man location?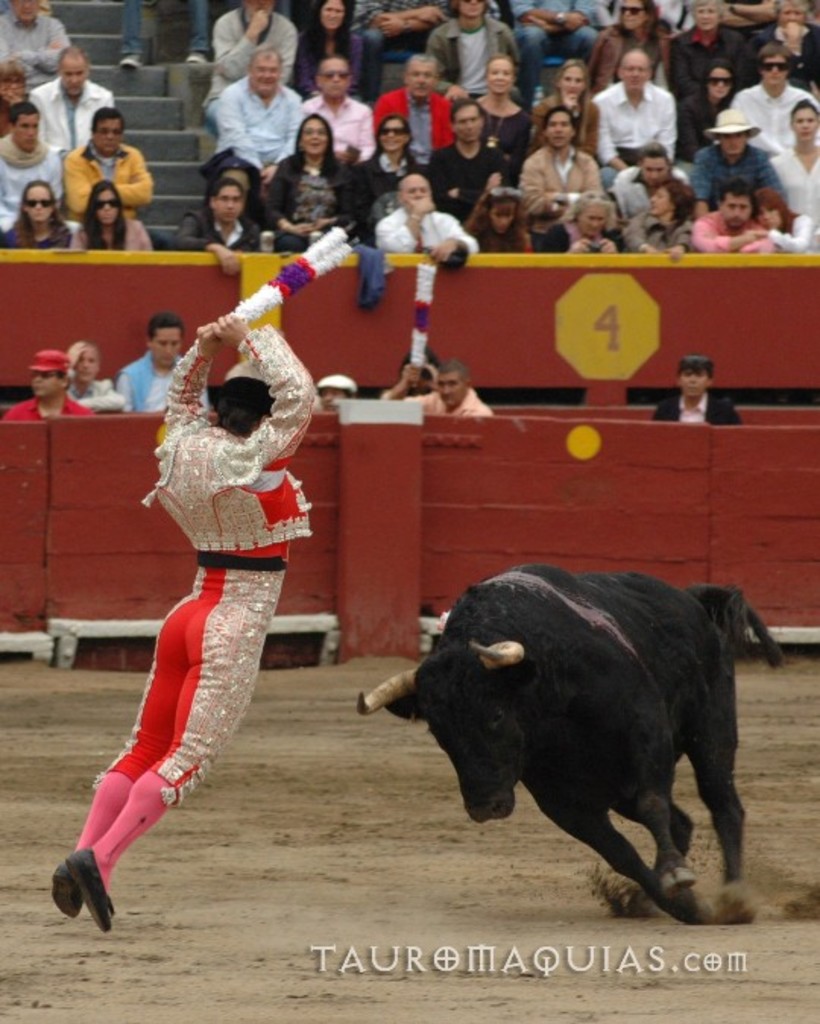
pyautogui.locateOnScreen(592, 50, 688, 173)
